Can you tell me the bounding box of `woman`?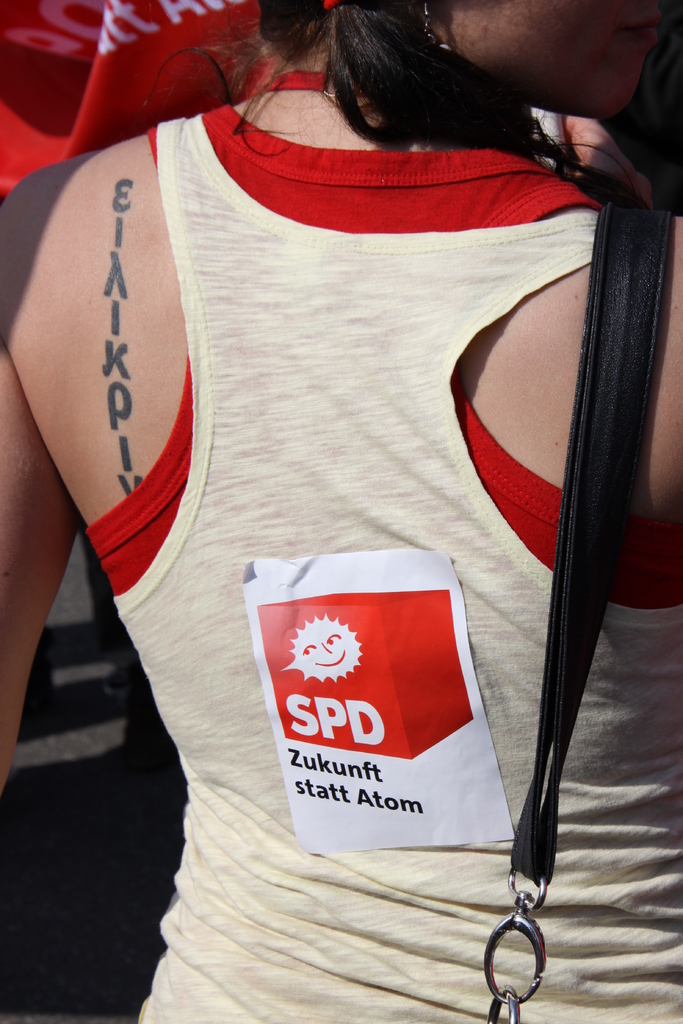
left=4, top=0, right=666, bottom=975.
